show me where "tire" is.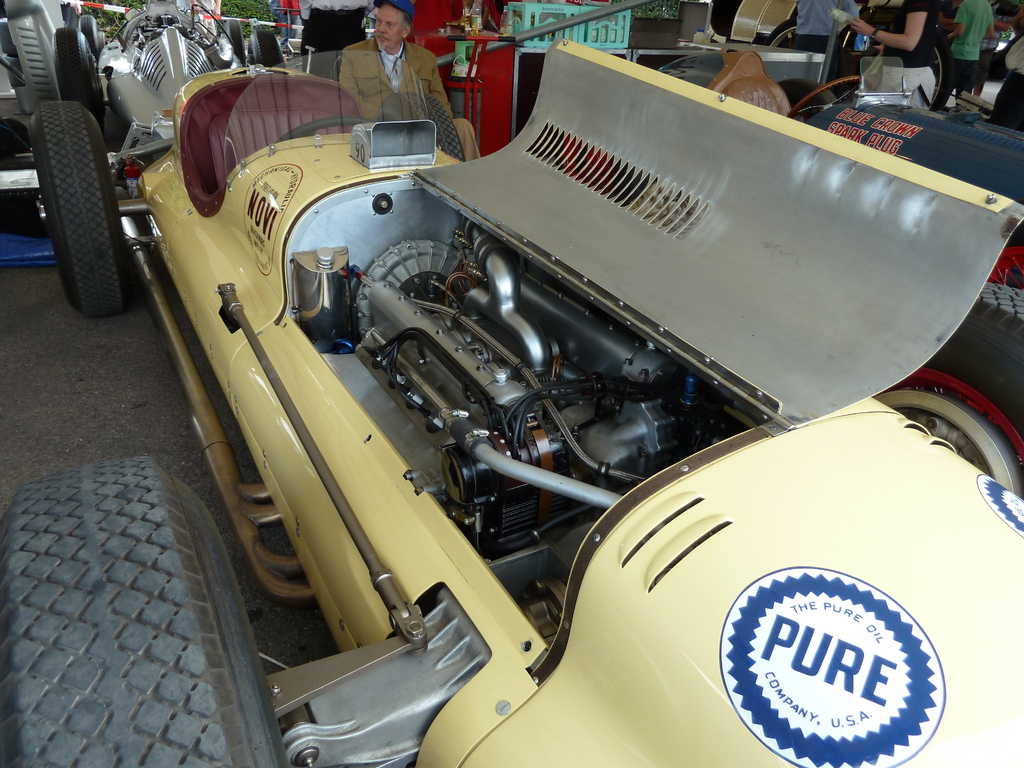
"tire" is at detection(80, 13, 99, 57).
